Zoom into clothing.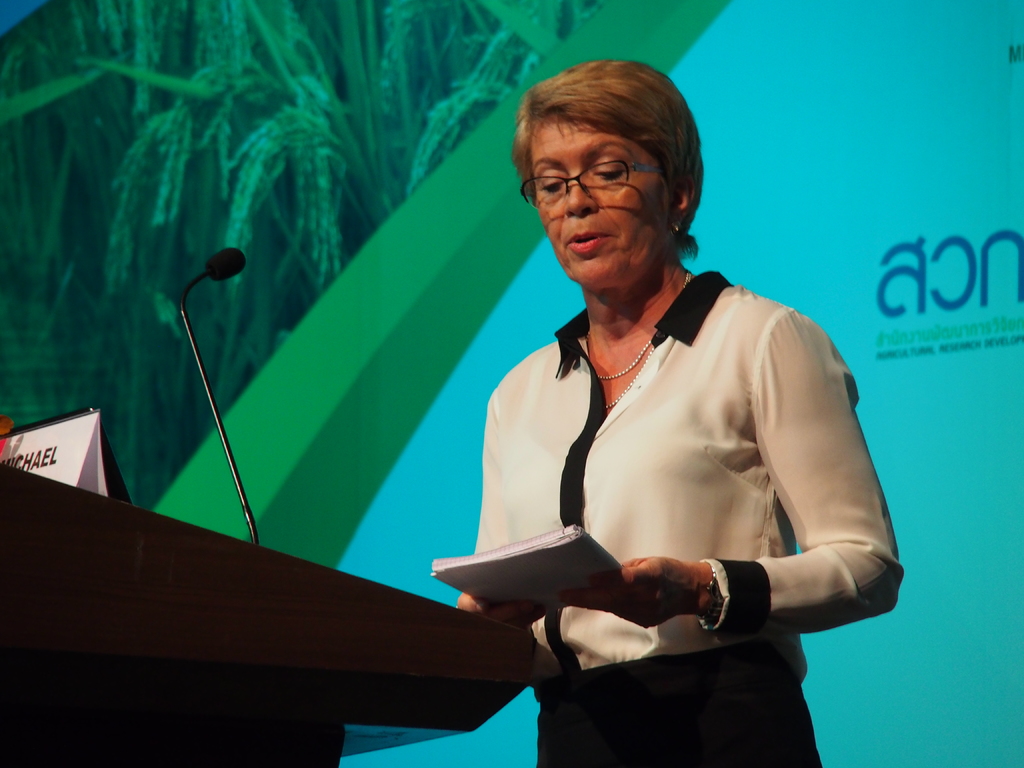
Zoom target: bbox(457, 253, 881, 679).
